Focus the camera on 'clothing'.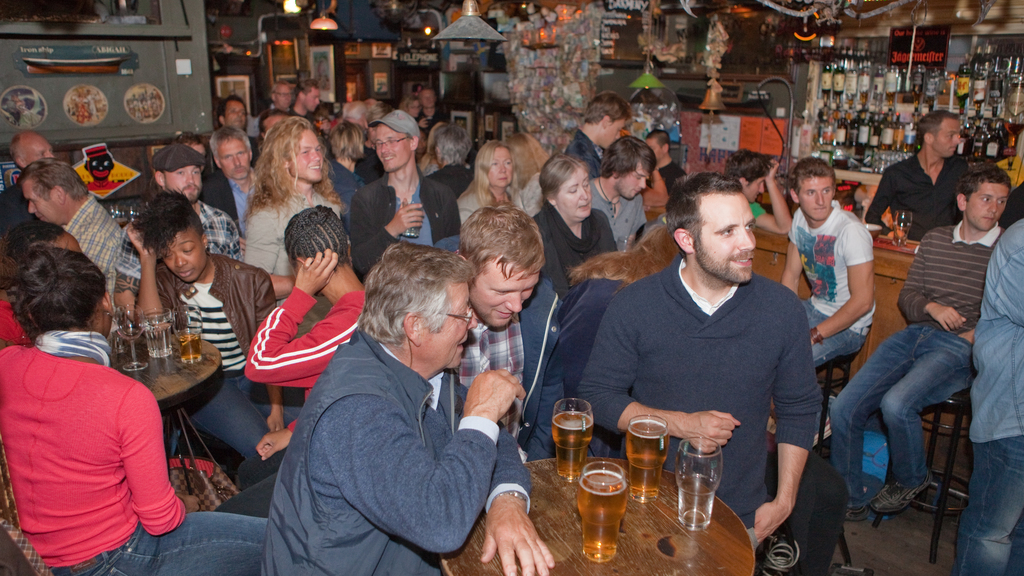
Focus region: select_region(525, 200, 616, 297).
